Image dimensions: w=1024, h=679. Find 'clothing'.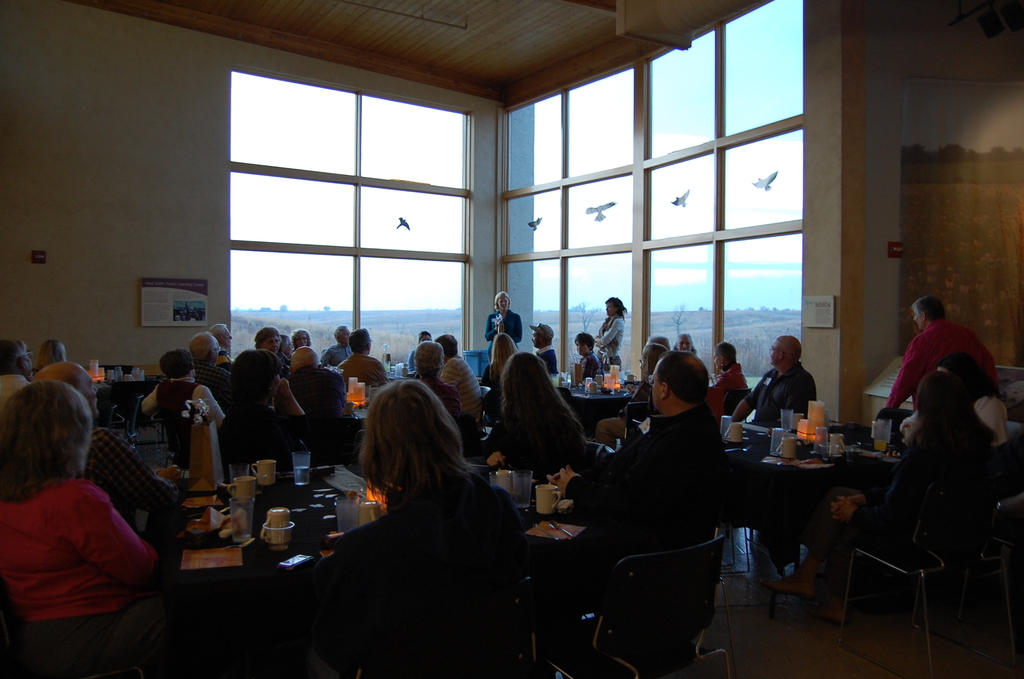
select_region(284, 371, 340, 433).
